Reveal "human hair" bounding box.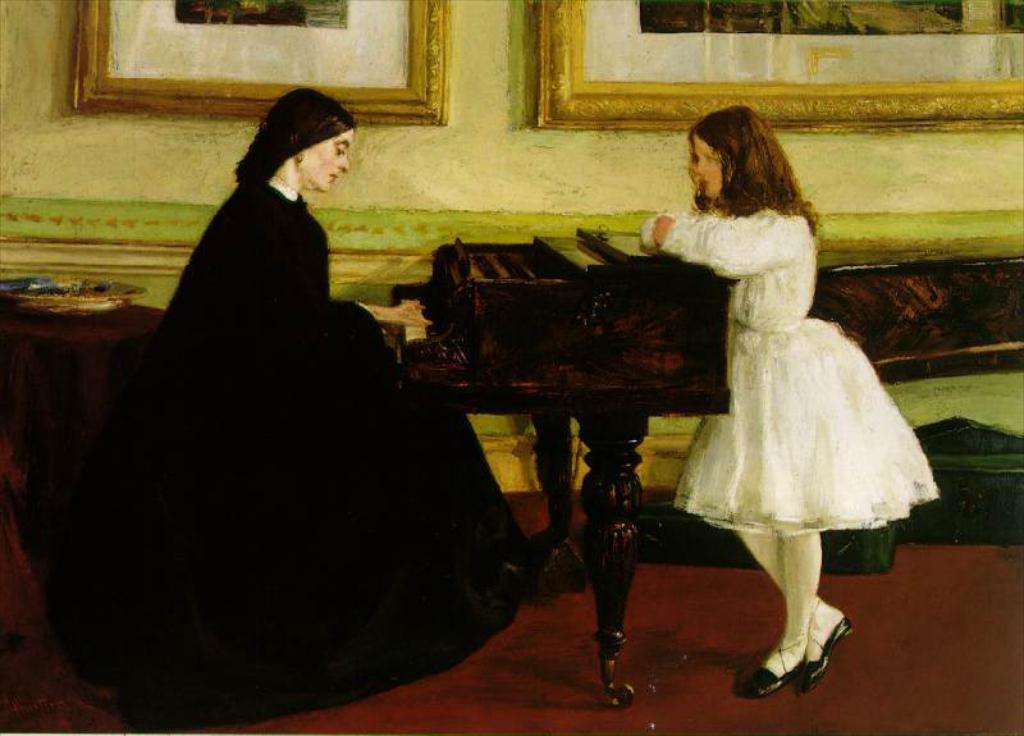
Revealed: 694 110 805 224.
